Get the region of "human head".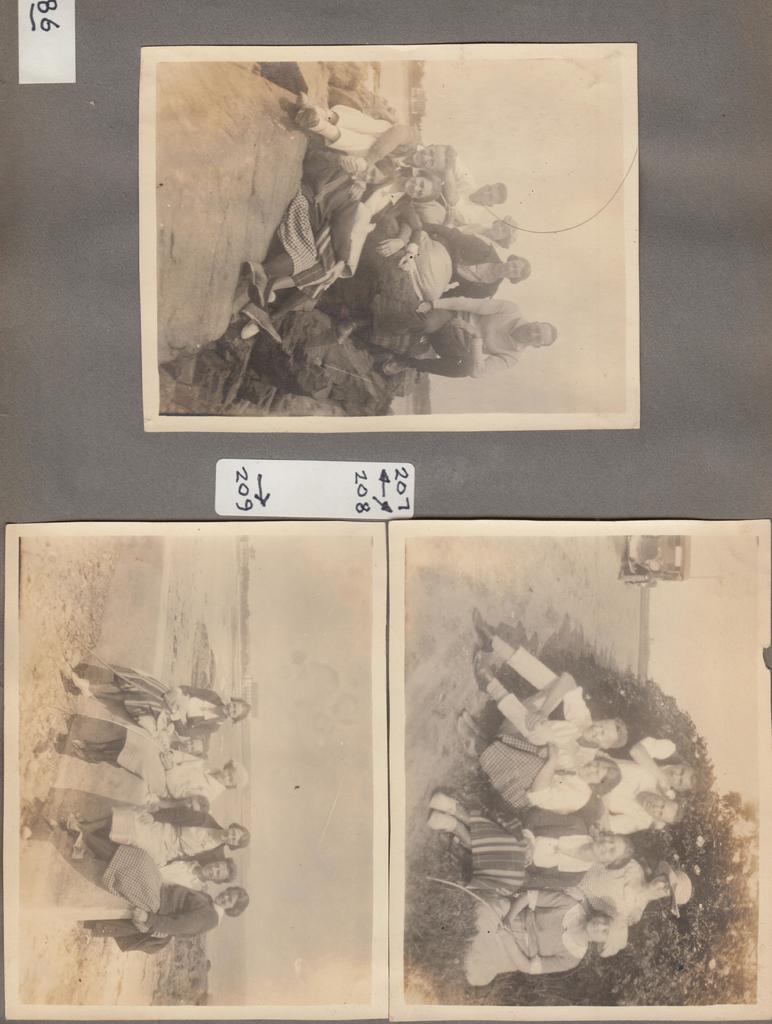
(left=591, top=831, right=634, bottom=868).
